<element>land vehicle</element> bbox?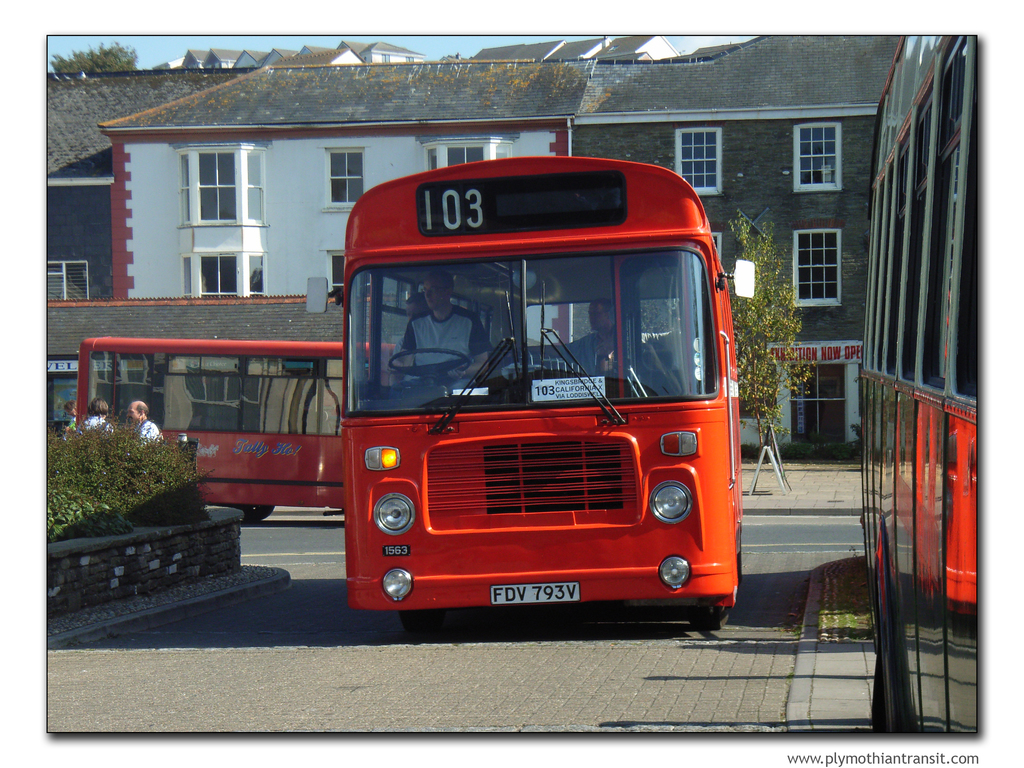
[75,336,391,525]
